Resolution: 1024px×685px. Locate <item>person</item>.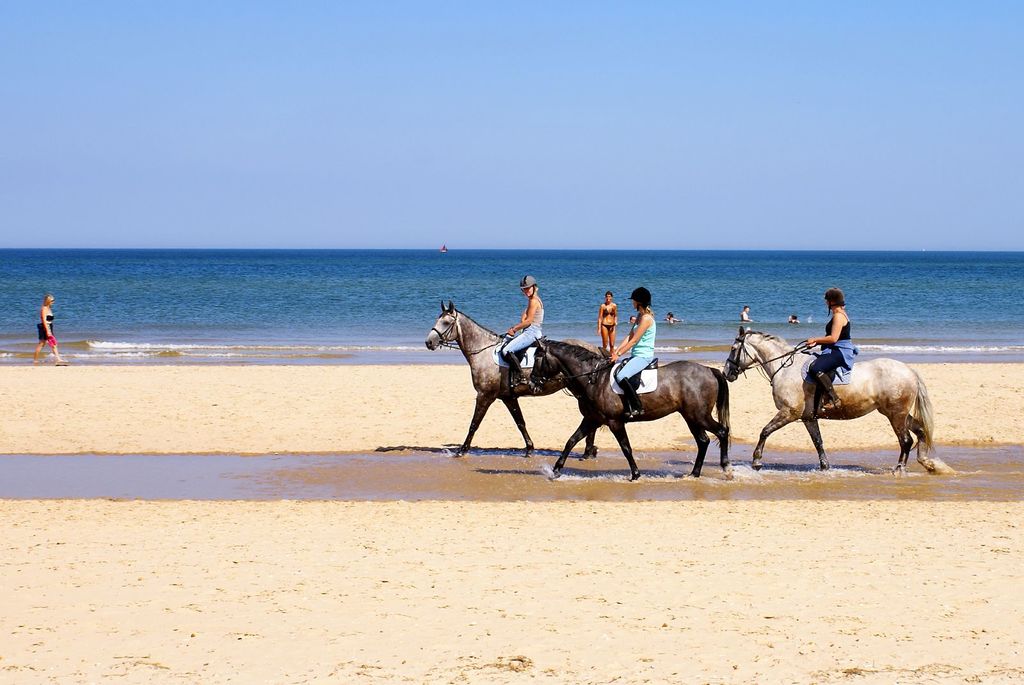
604, 285, 657, 423.
